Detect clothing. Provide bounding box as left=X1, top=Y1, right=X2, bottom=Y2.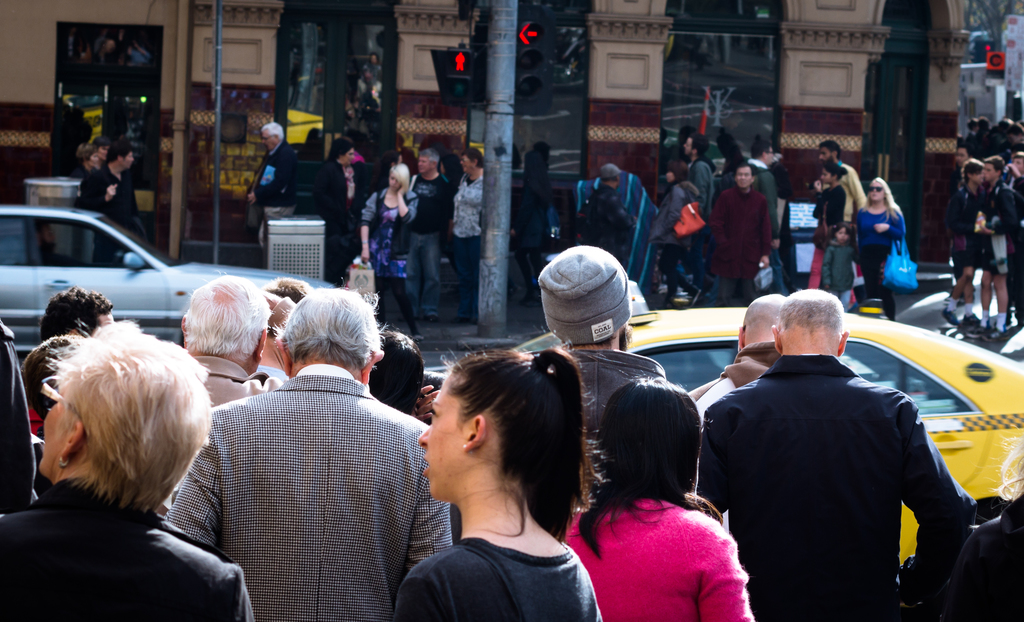
left=663, top=182, right=701, bottom=286.
